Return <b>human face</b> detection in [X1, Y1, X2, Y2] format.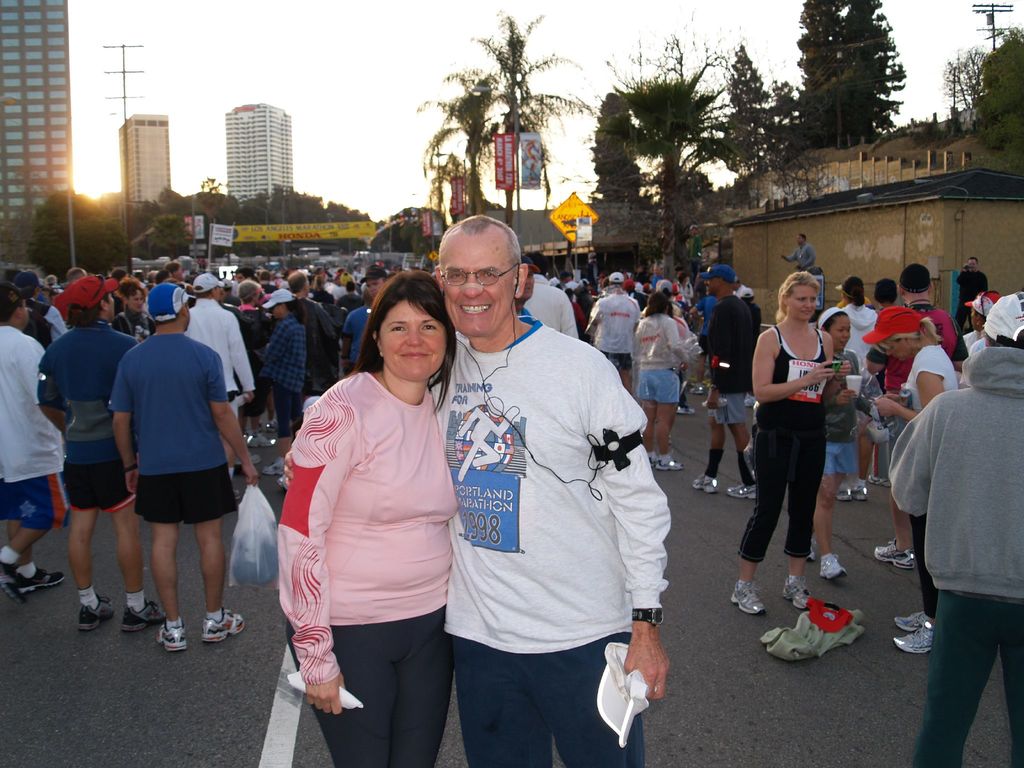
[376, 301, 445, 378].
